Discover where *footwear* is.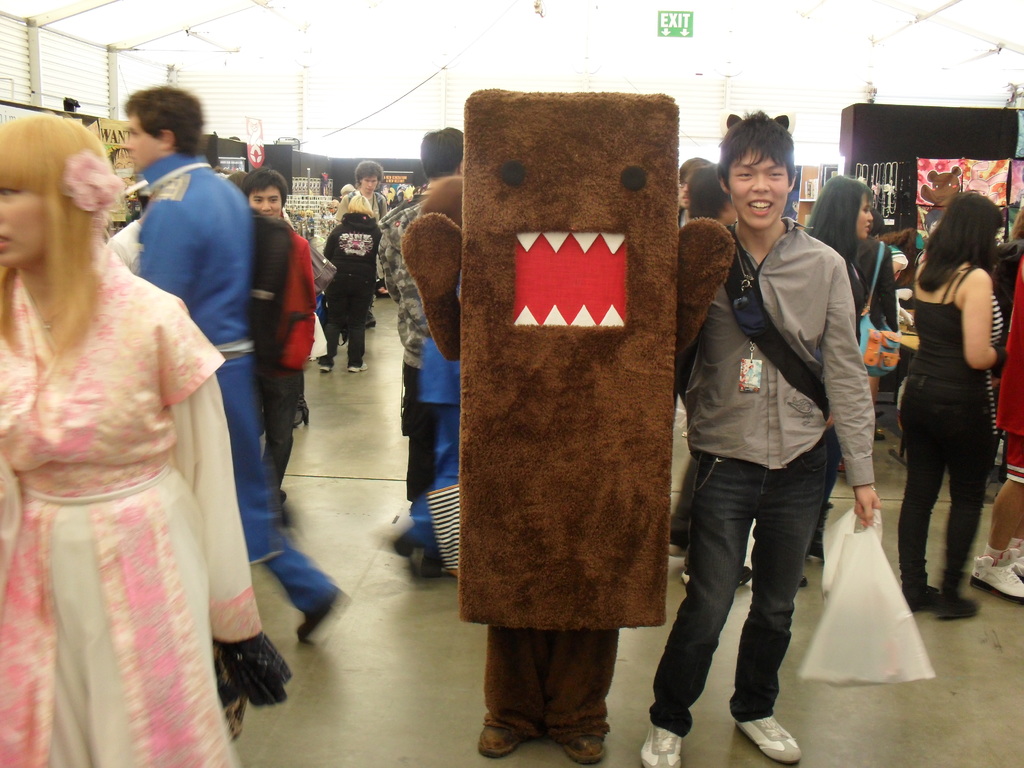
Discovered at bbox=(929, 597, 983, 622).
